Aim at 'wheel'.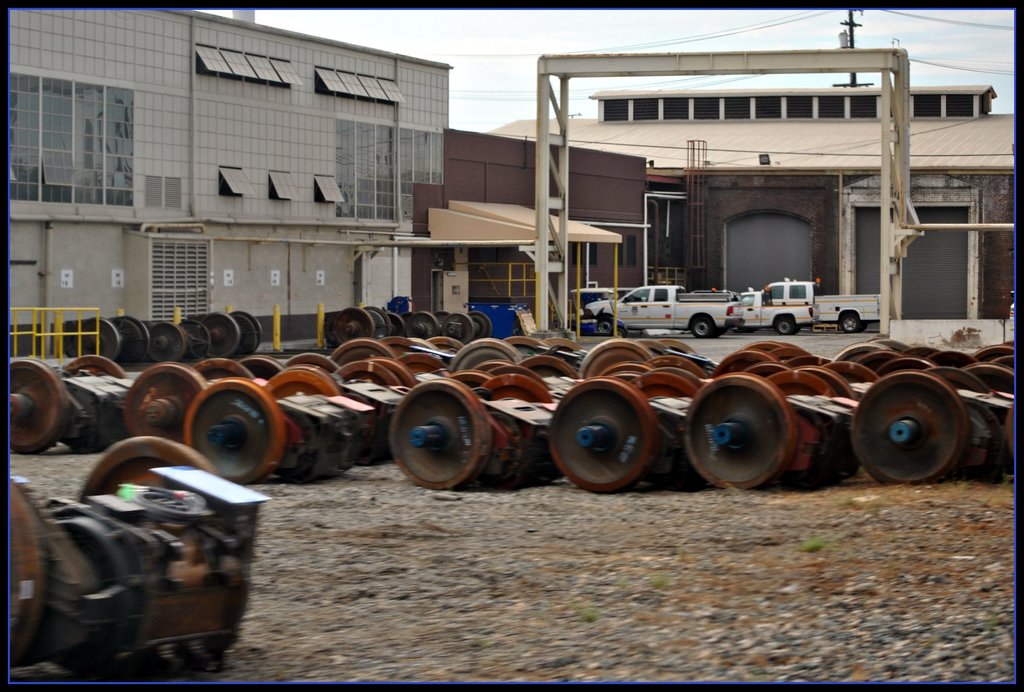
Aimed at locate(840, 314, 863, 338).
